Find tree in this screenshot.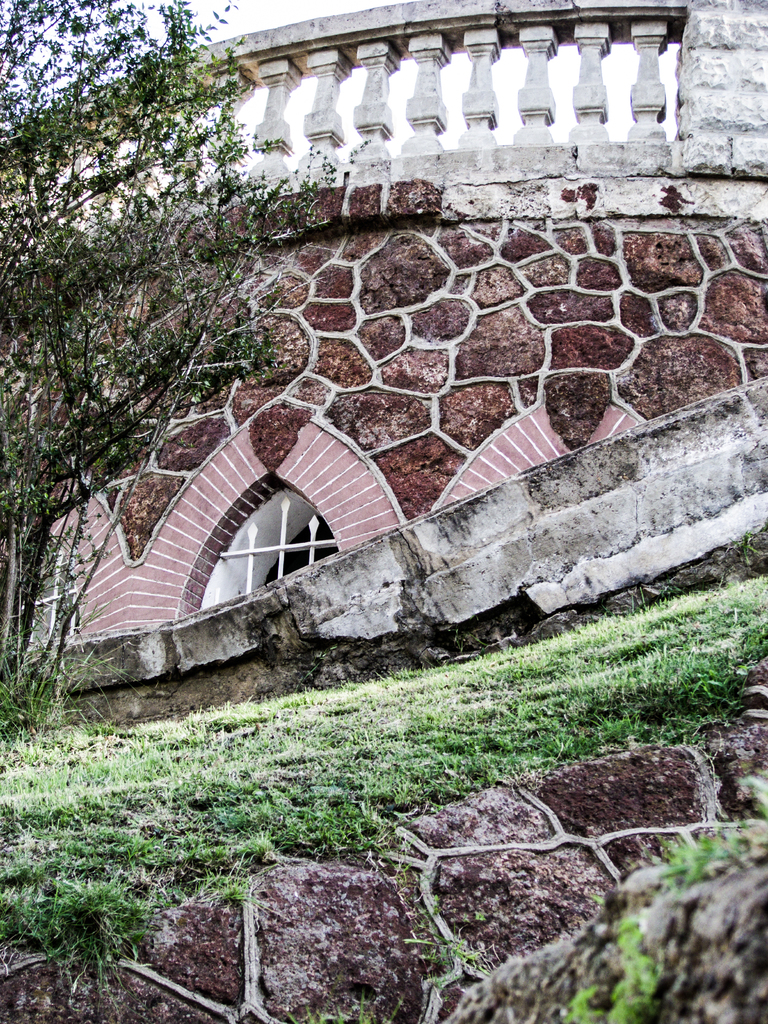
The bounding box for tree is box(0, 0, 374, 707).
